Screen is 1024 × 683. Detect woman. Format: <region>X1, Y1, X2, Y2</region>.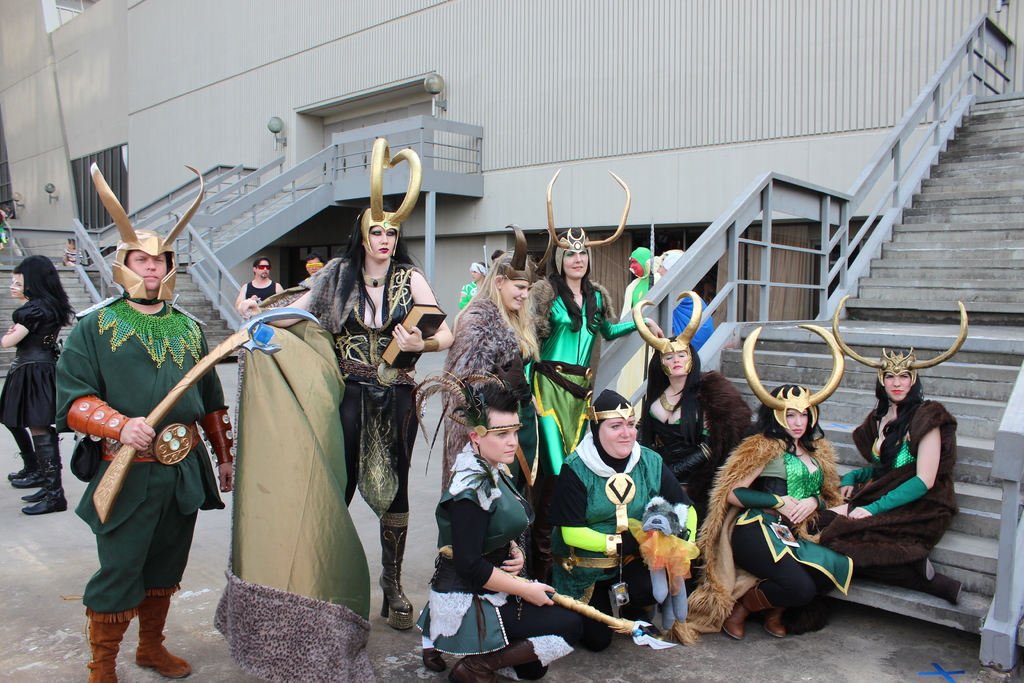
<region>275, 181, 439, 649</region>.
